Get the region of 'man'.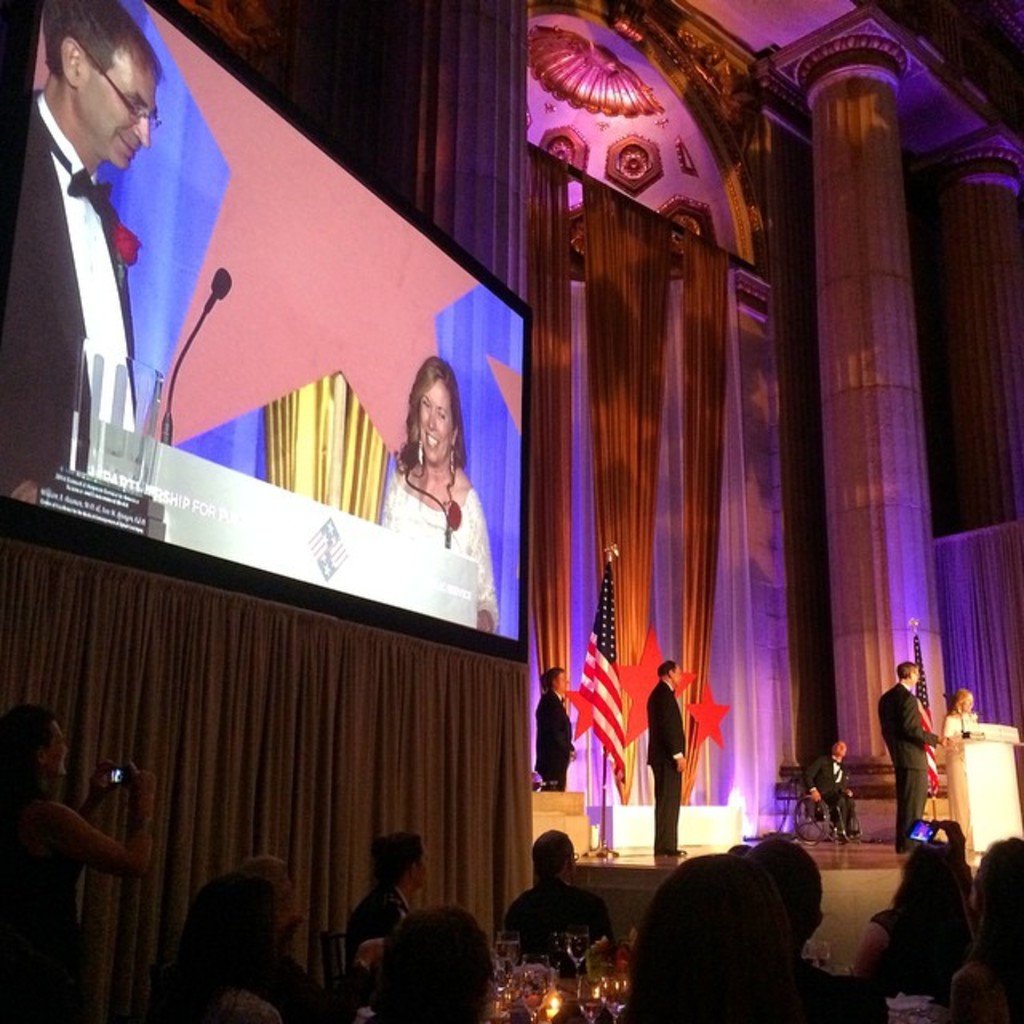
{"x1": 883, "y1": 662, "x2": 950, "y2": 854}.
